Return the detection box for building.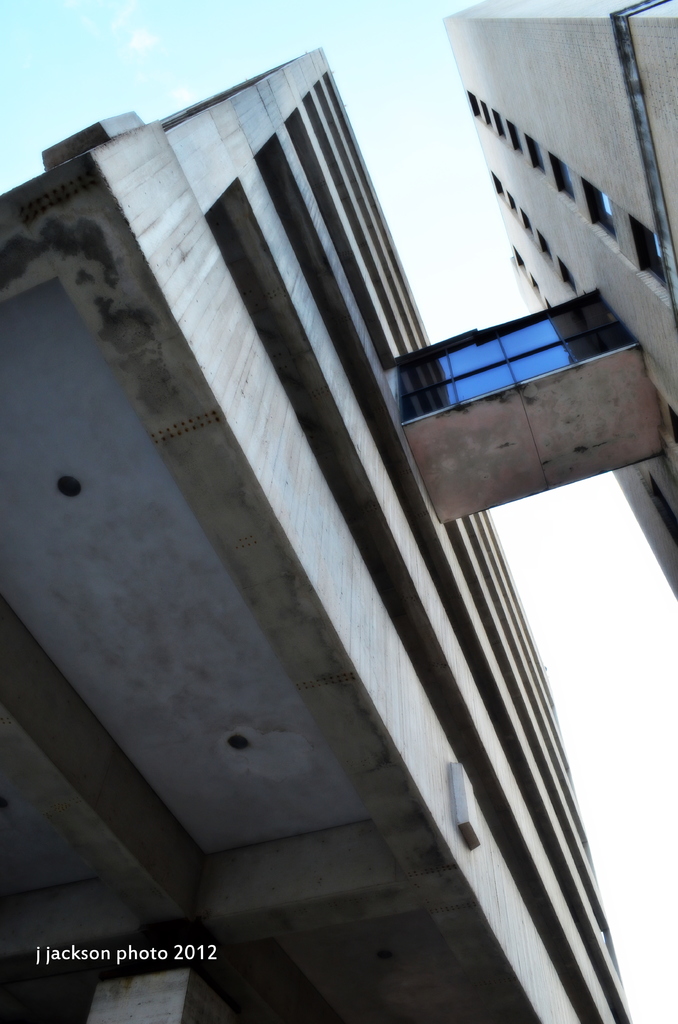
box=[0, 0, 677, 1023].
